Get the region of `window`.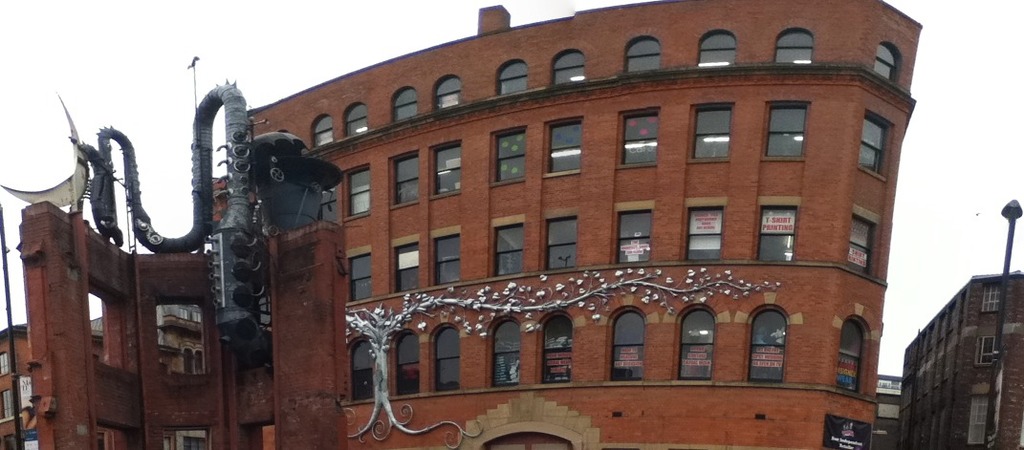
left=737, top=298, right=798, bottom=395.
